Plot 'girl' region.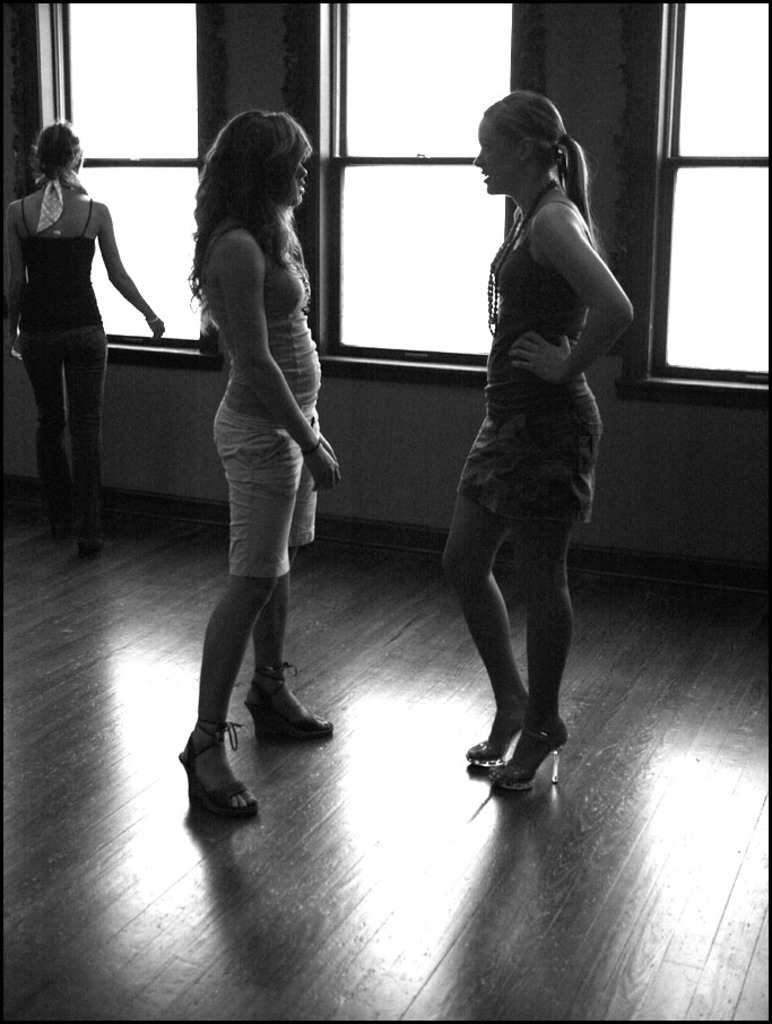
Plotted at 2,129,164,552.
